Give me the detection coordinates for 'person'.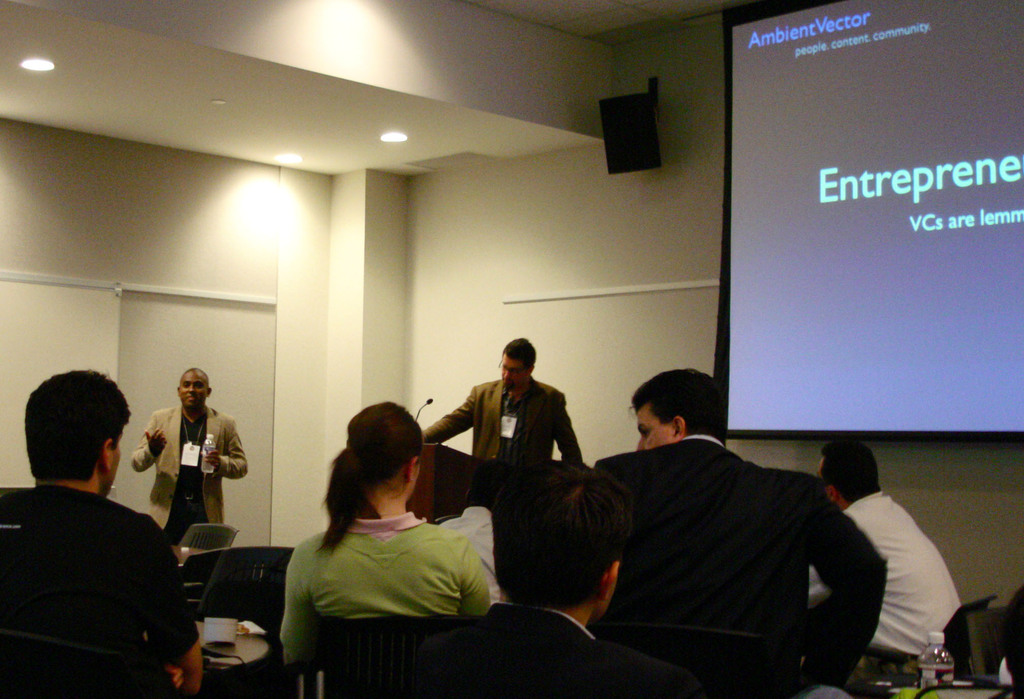
x1=465 y1=474 x2=705 y2=698.
